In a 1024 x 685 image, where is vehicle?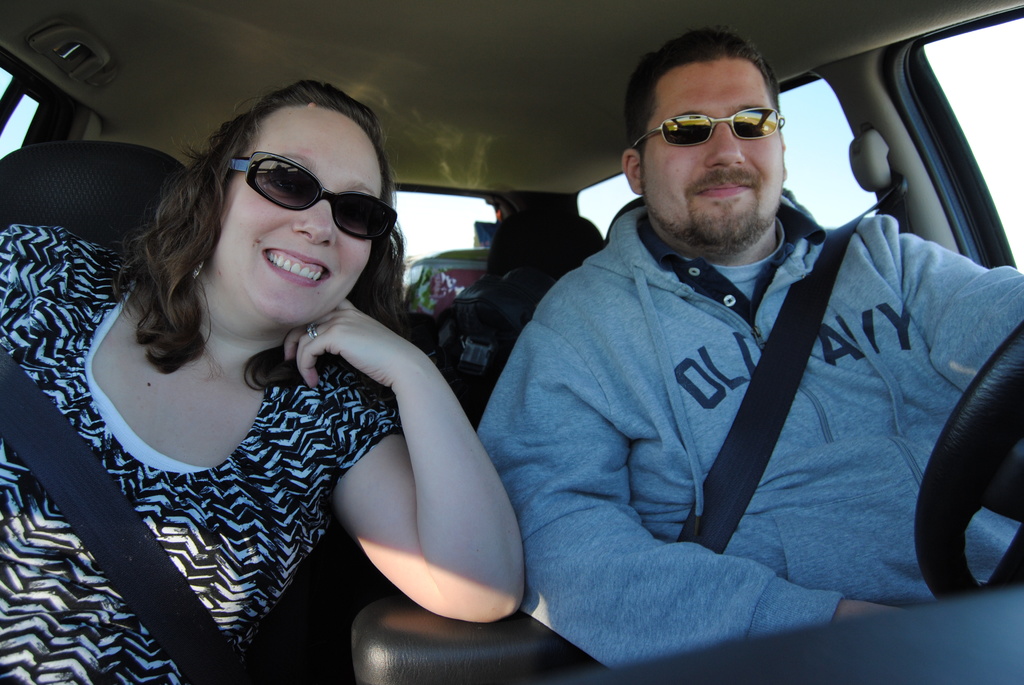
0, 0, 1023, 684.
